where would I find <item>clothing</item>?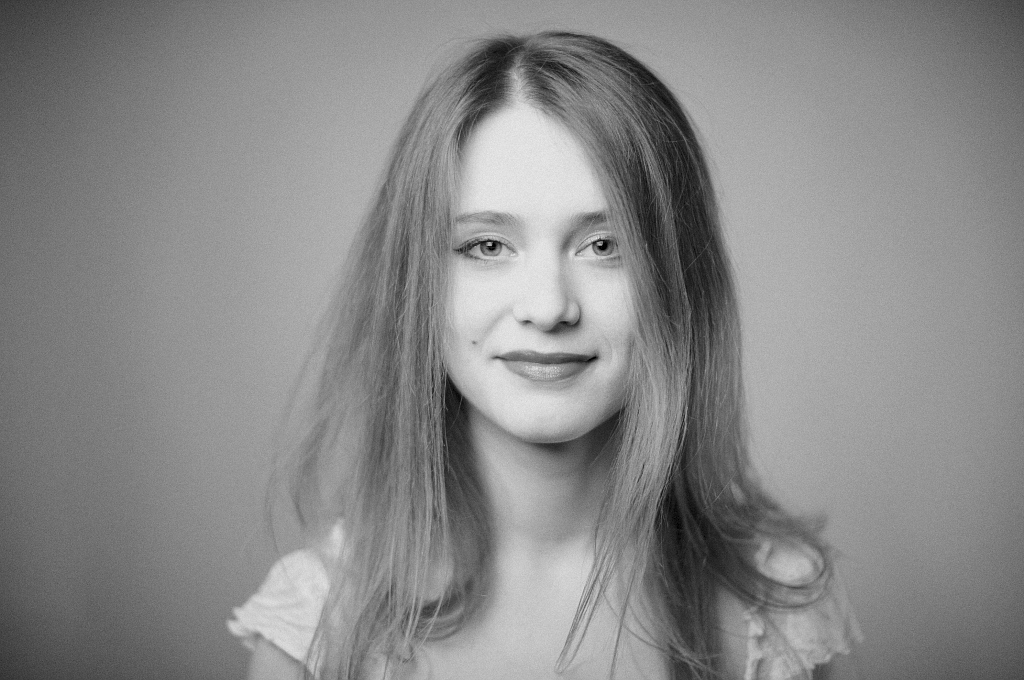
At select_region(220, 509, 859, 679).
